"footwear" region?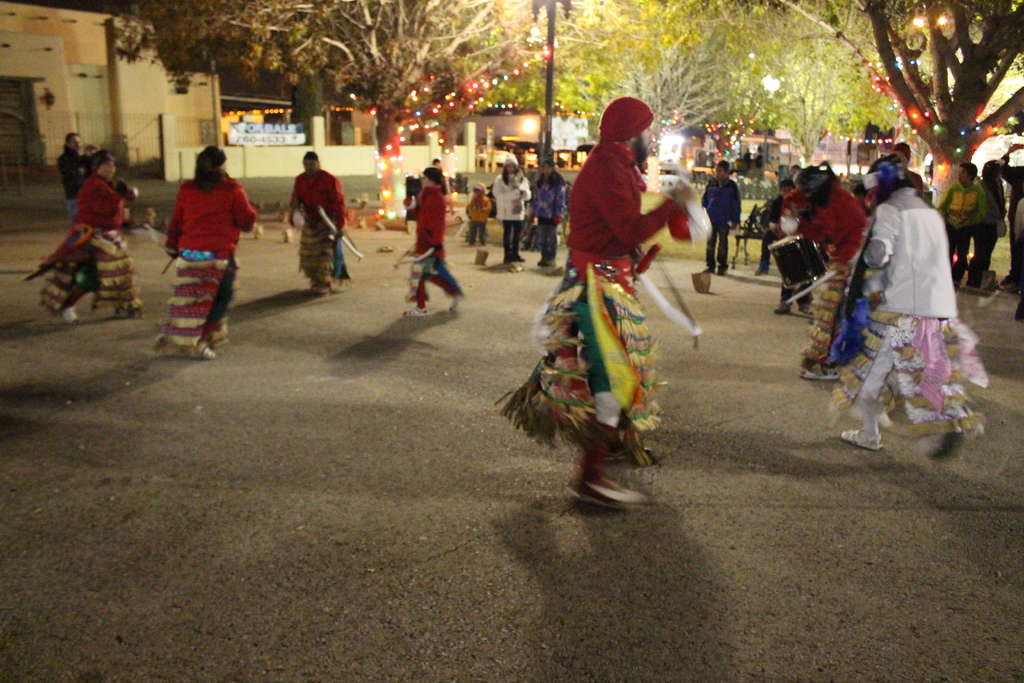
bbox=(404, 300, 431, 321)
